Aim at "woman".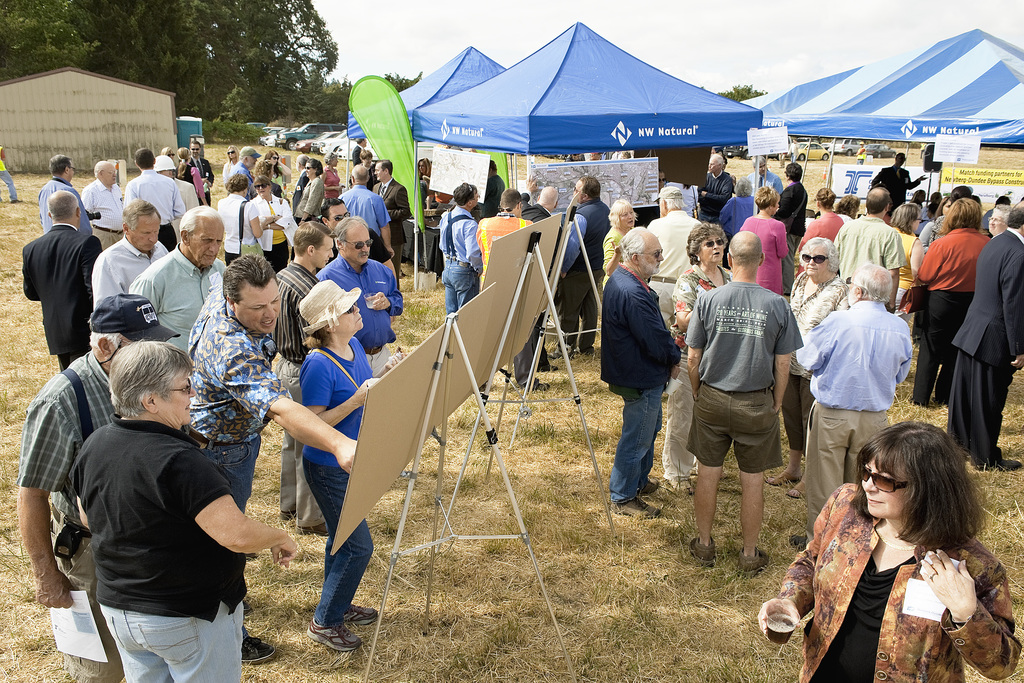
Aimed at region(324, 150, 345, 202).
